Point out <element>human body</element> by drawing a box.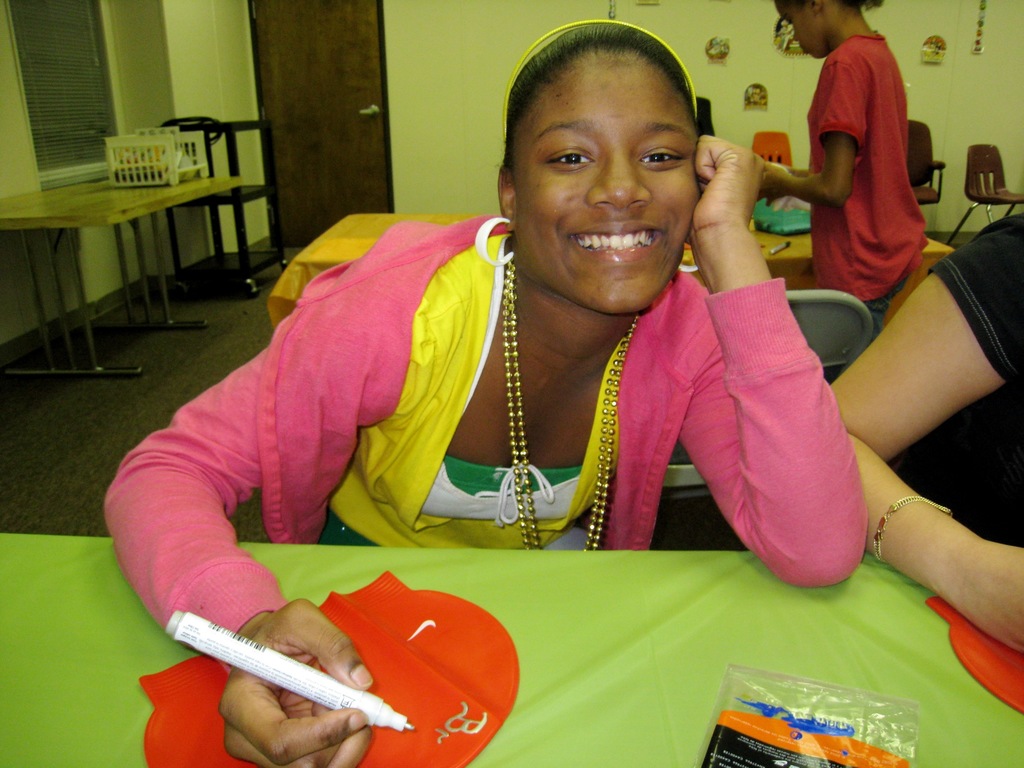
select_region(743, 15, 928, 319).
